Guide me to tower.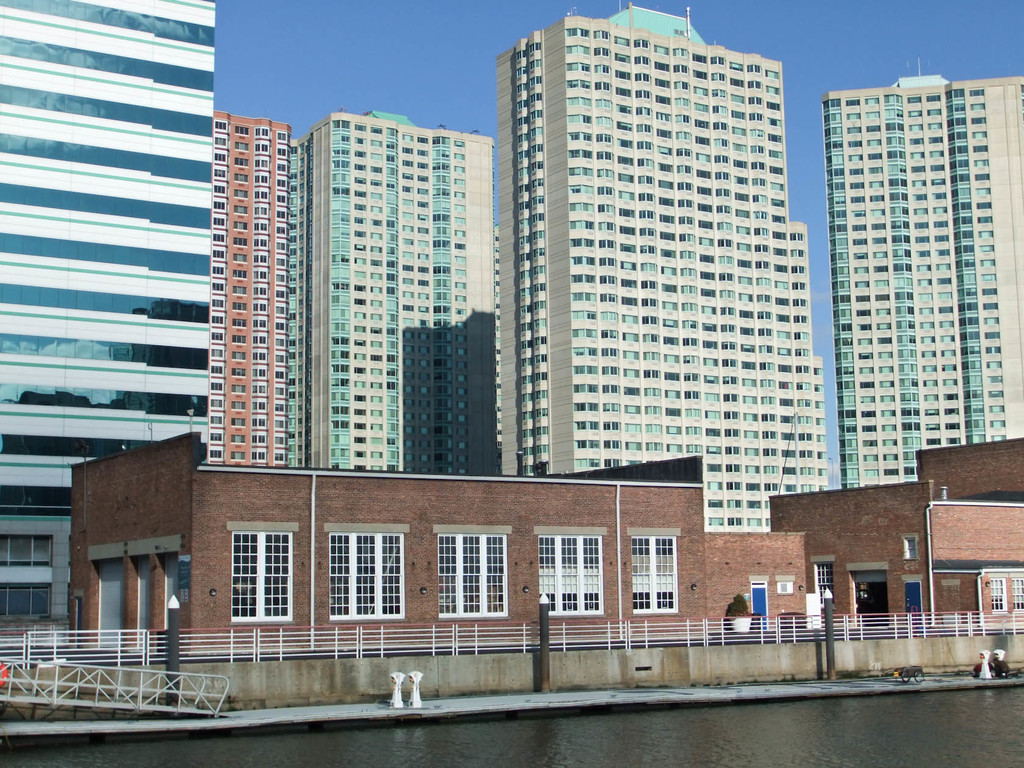
Guidance: [0,0,216,617].
